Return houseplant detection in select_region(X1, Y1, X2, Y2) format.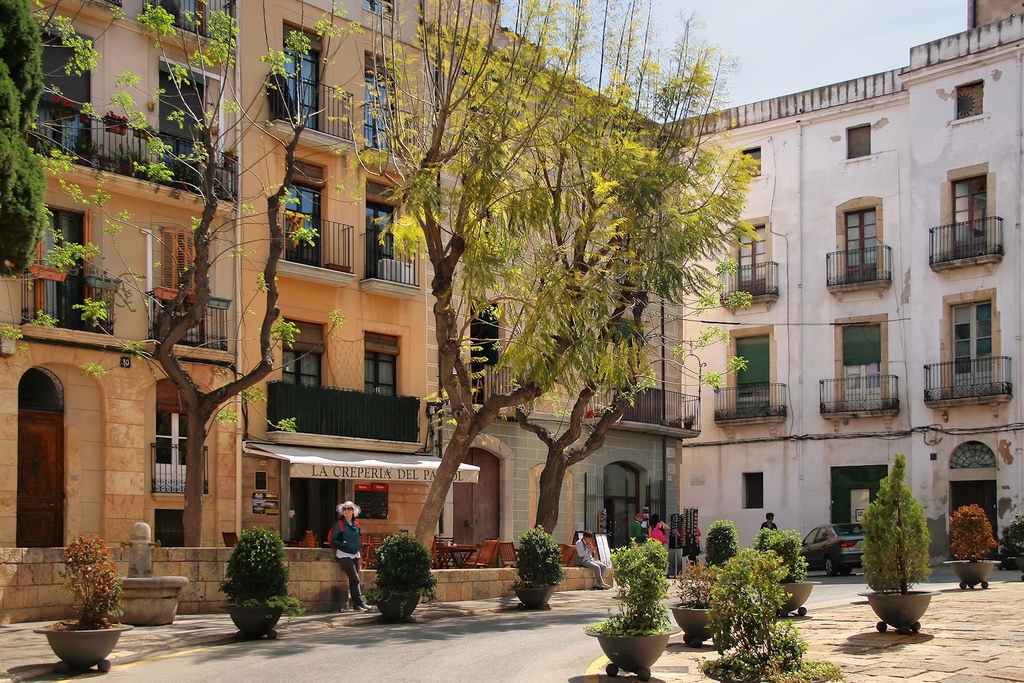
select_region(761, 525, 822, 618).
